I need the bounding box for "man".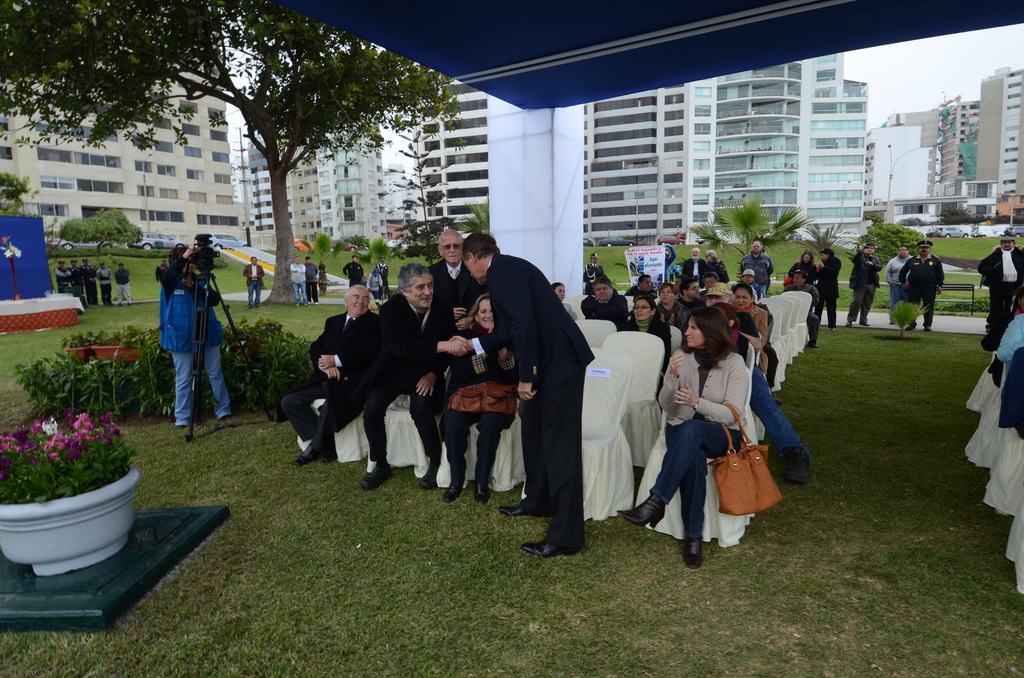
Here it is: bbox(701, 286, 811, 480).
